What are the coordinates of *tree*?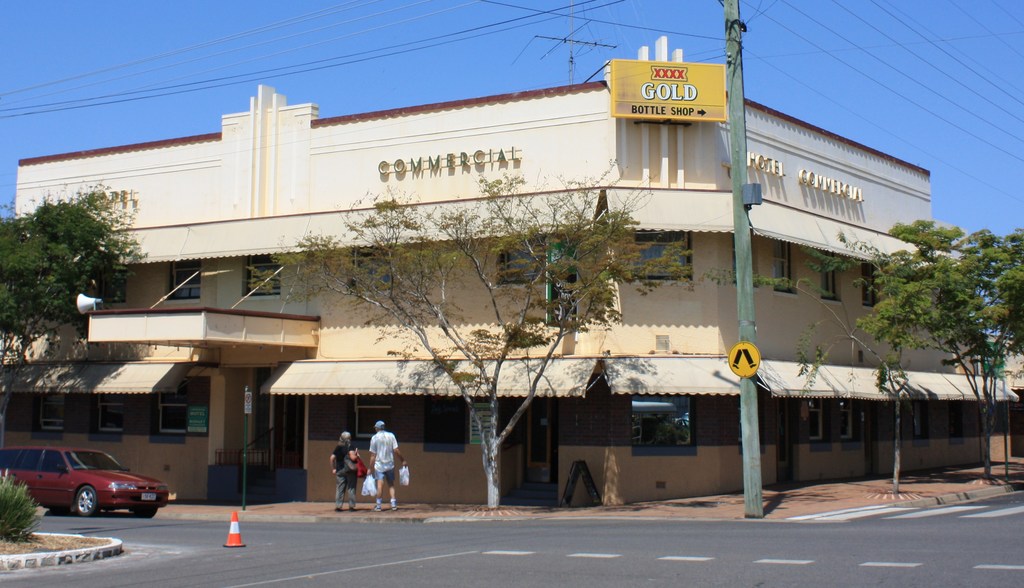
259/180/708/514.
